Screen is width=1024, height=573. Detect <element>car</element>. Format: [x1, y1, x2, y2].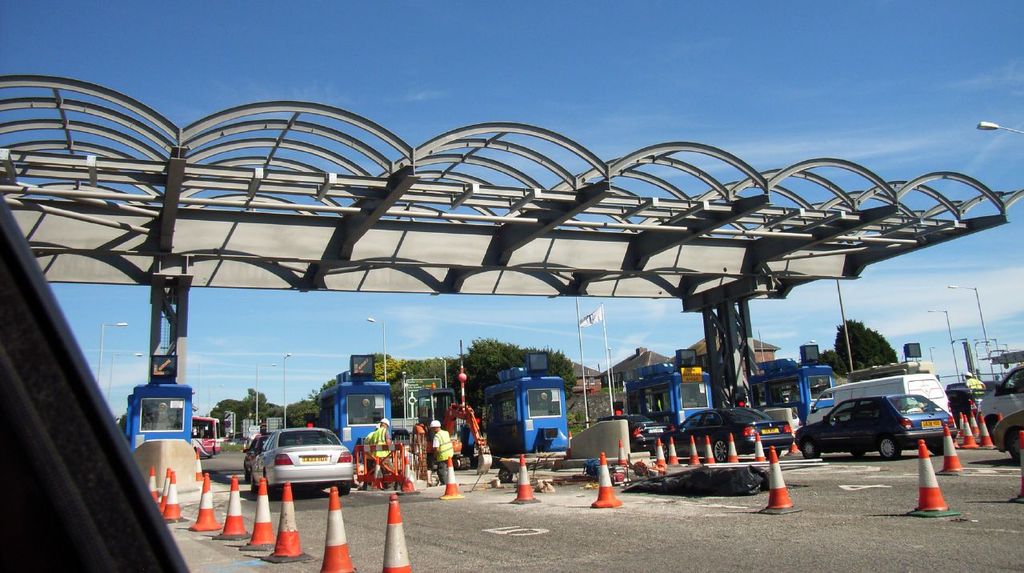
[253, 428, 358, 496].
